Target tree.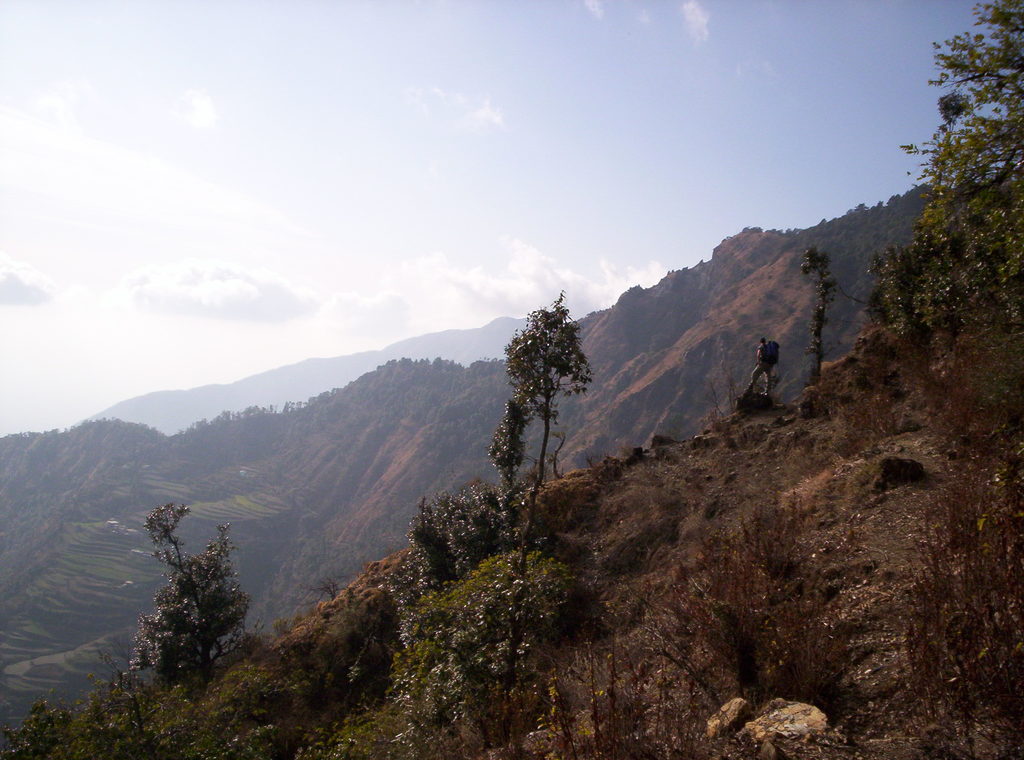
Target region: 492, 287, 602, 578.
